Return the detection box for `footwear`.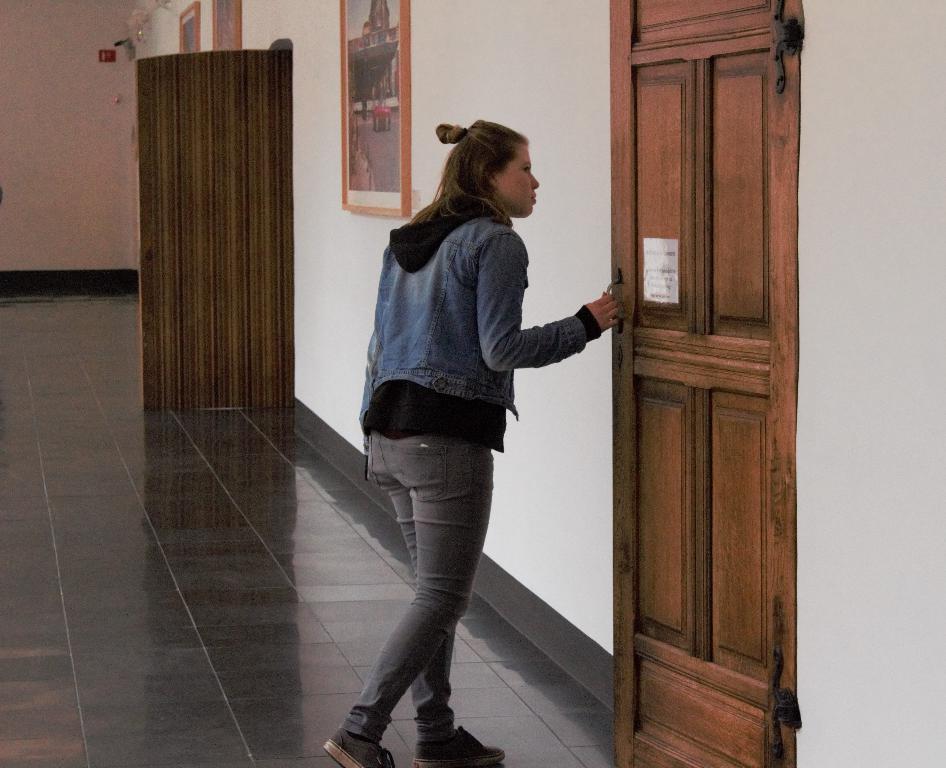
<region>409, 720, 508, 765</region>.
